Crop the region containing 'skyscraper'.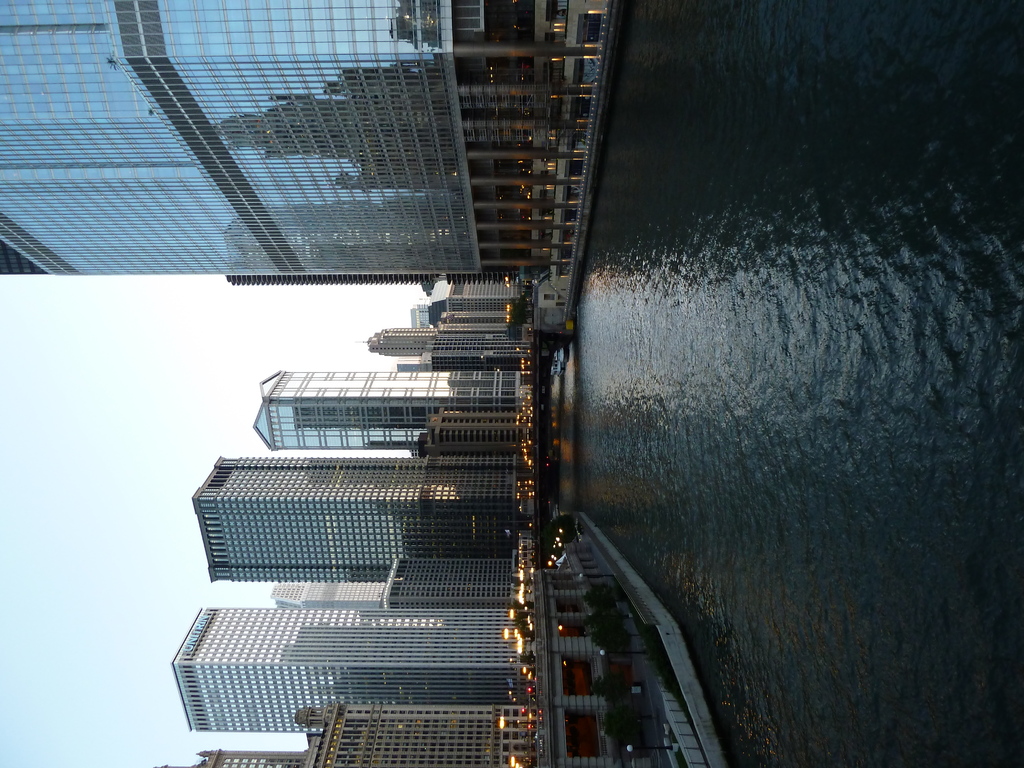
Crop region: [166, 610, 552, 723].
